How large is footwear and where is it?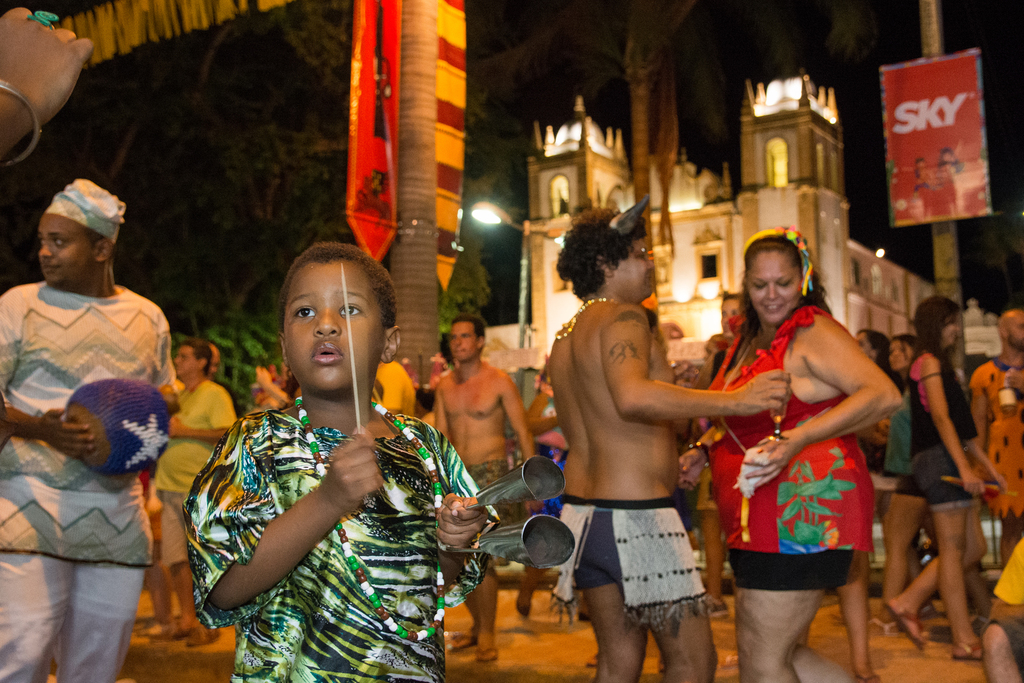
Bounding box: detection(655, 655, 665, 670).
